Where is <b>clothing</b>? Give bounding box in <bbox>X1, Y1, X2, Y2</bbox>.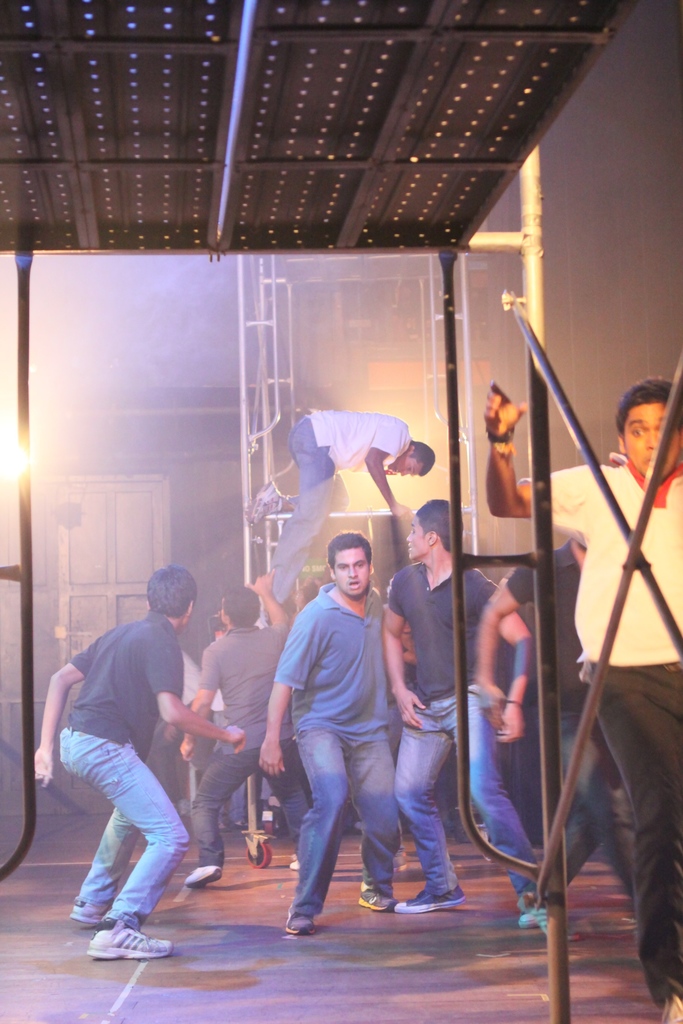
<bbox>264, 401, 413, 609</bbox>.
